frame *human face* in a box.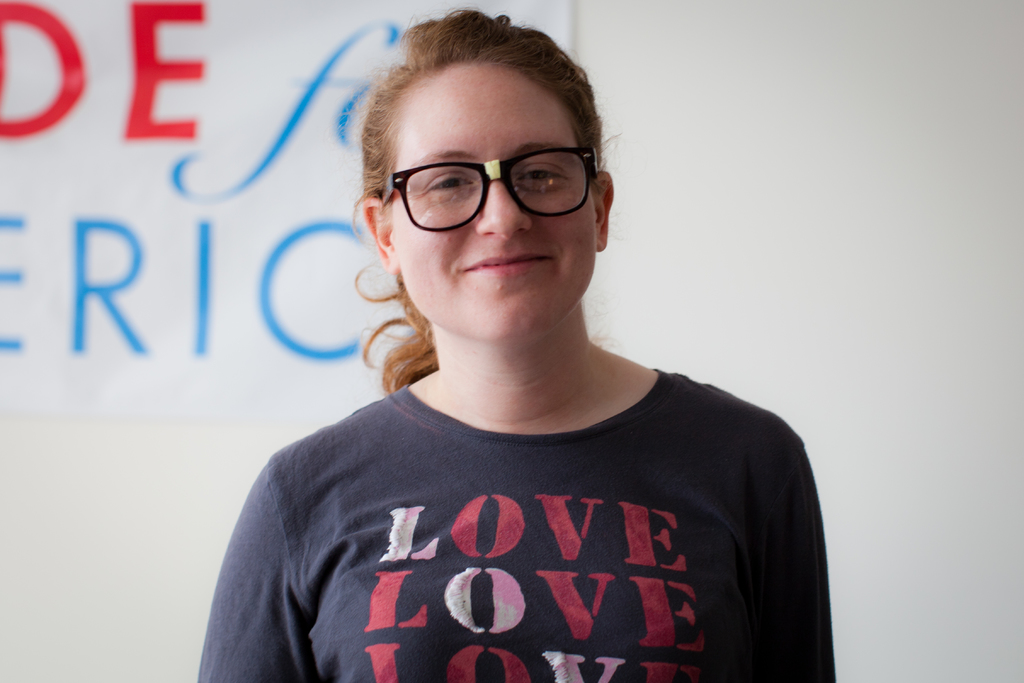
locate(392, 63, 596, 331).
